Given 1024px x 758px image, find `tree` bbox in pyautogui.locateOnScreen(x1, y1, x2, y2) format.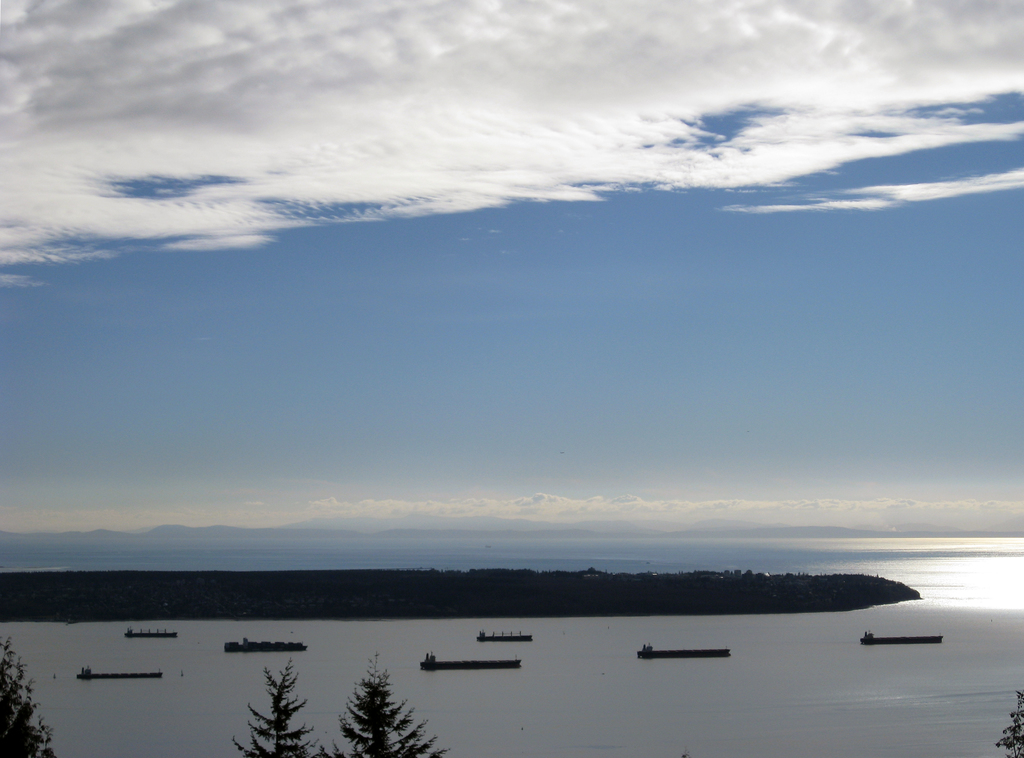
pyautogui.locateOnScreen(0, 638, 52, 757).
